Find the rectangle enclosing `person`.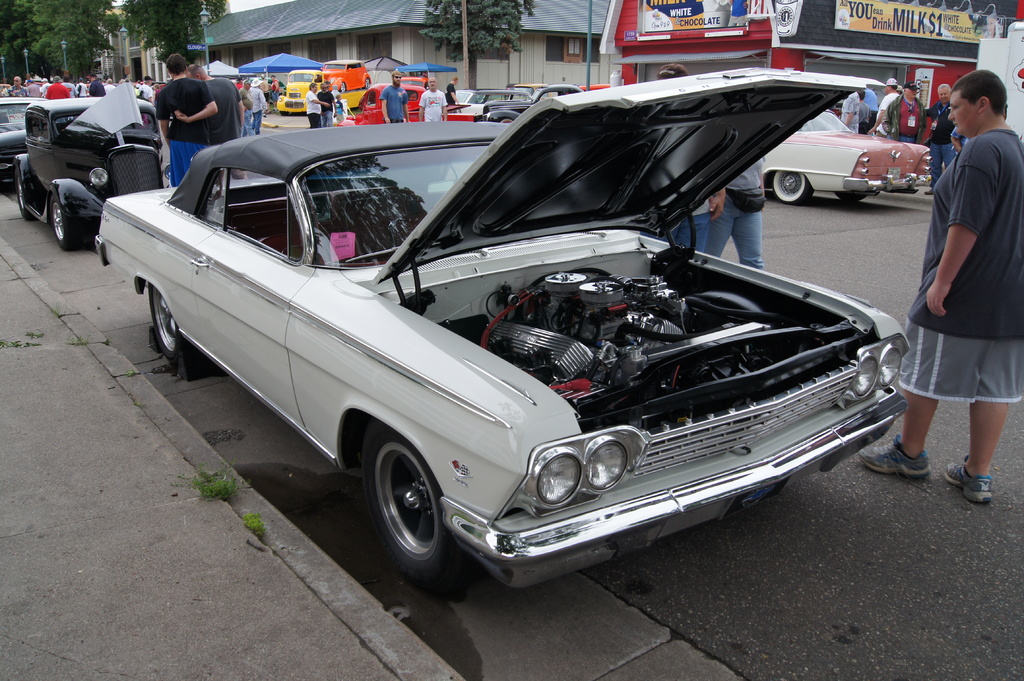
{"x1": 859, "y1": 83, "x2": 879, "y2": 117}.
